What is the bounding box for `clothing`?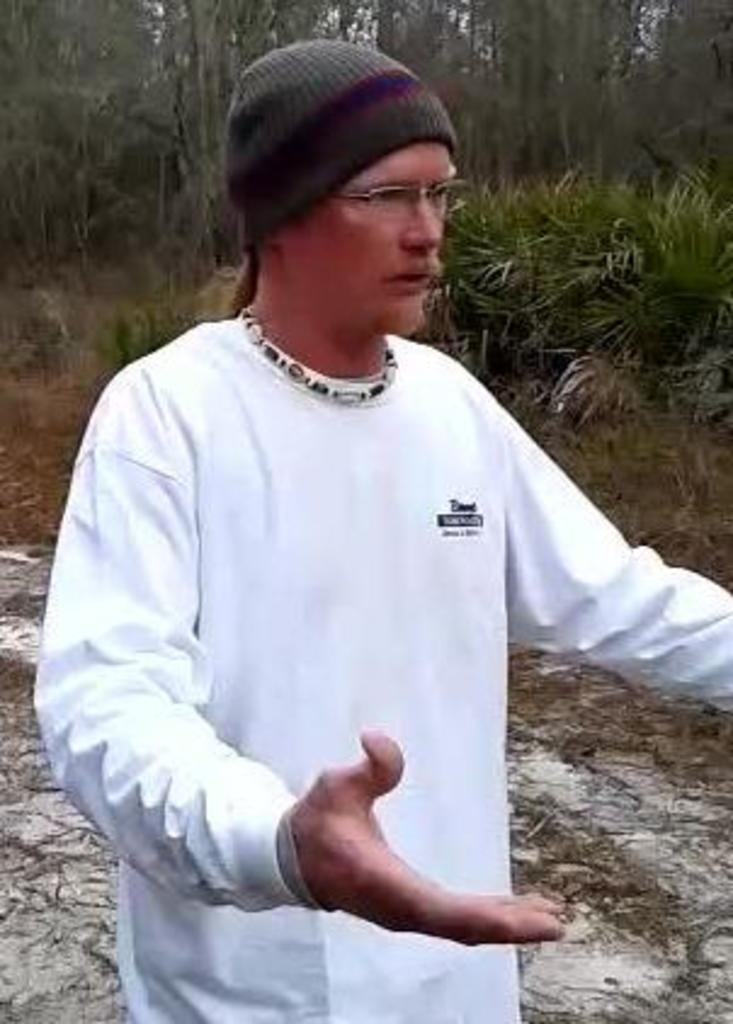
select_region(27, 313, 731, 1022).
